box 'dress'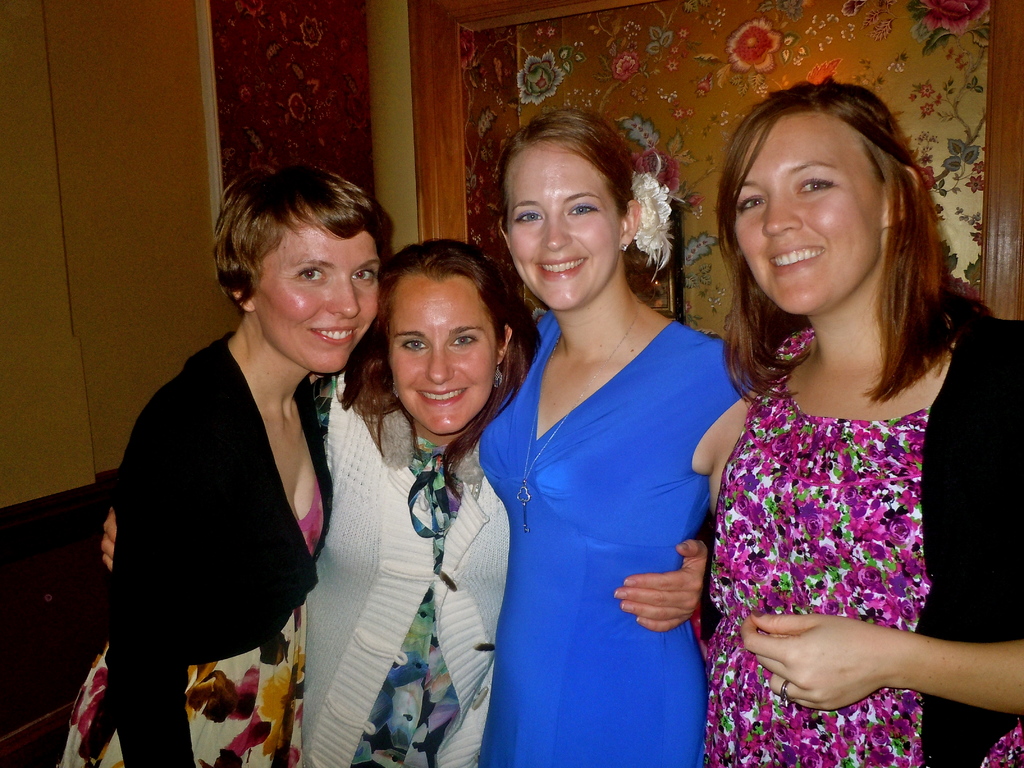
left=56, top=480, right=324, bottom=767
